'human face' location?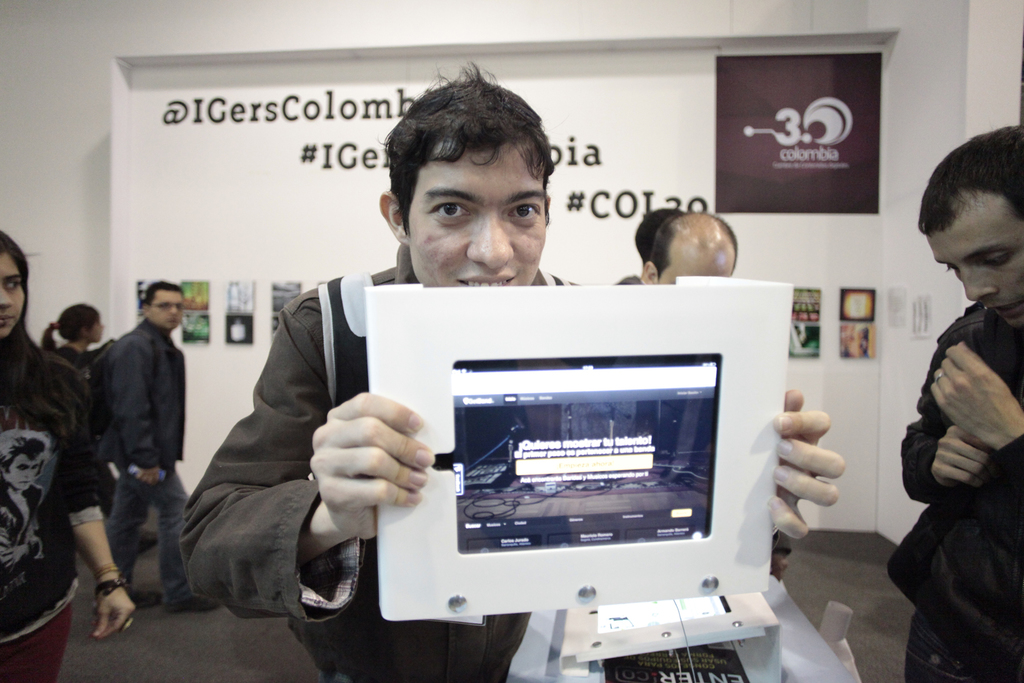
[930,191,1023,333]
